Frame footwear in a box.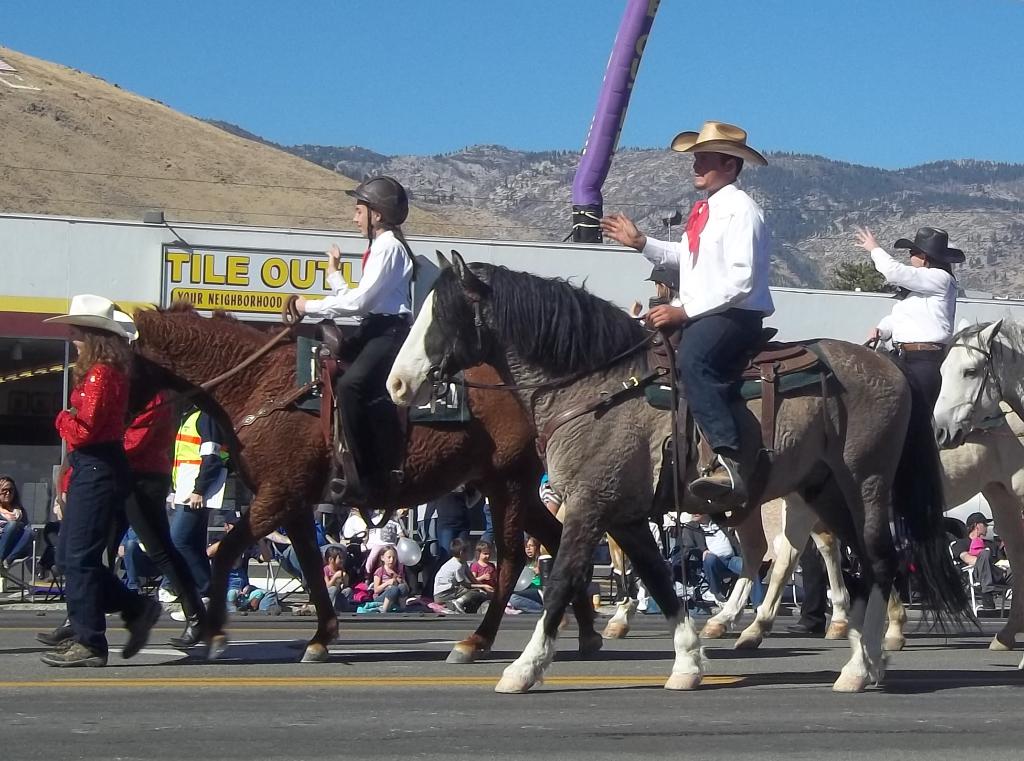
(left=124, top=593, right=158, bottom=659).
